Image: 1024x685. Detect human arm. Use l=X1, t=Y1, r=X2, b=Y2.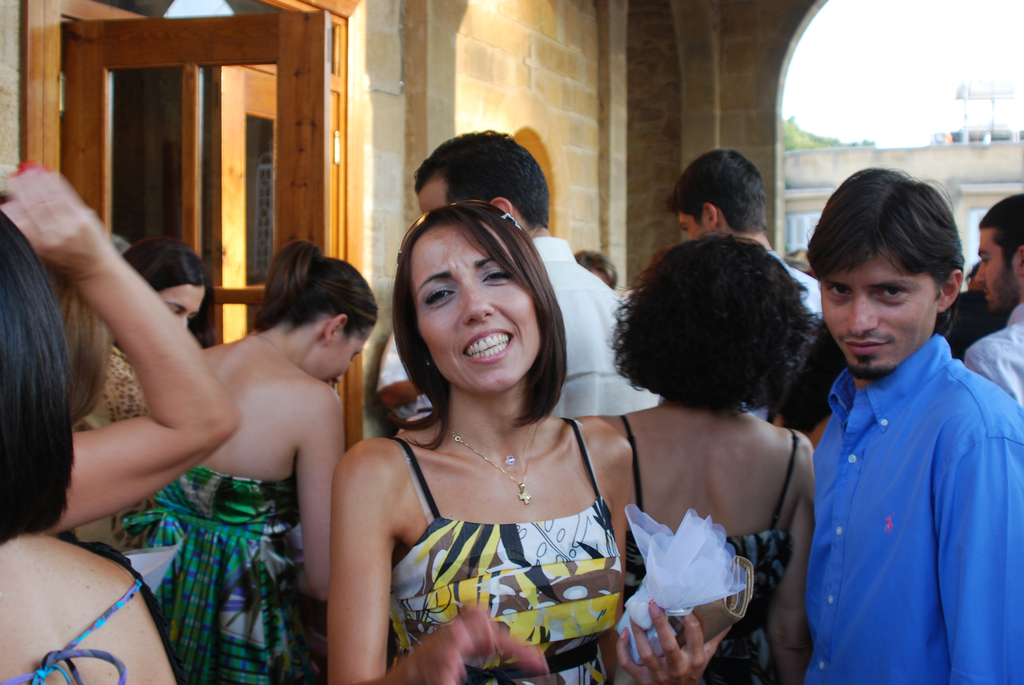
l=286, t=386, r=345, b=602.
